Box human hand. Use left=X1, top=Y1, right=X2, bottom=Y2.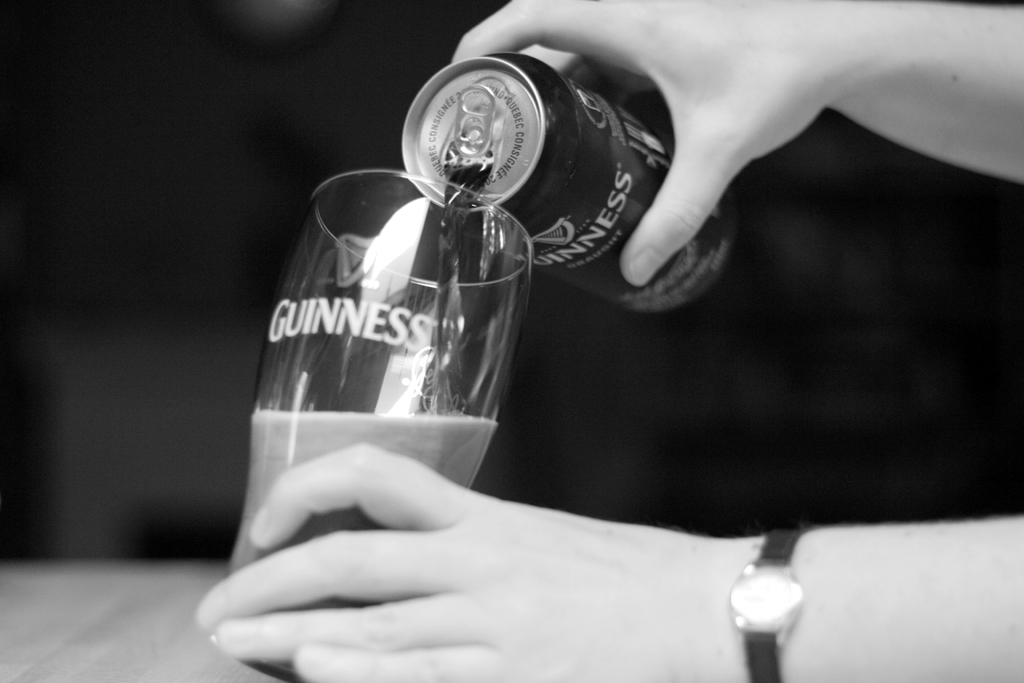
left=212, top=434, right=745, bottom=670.
